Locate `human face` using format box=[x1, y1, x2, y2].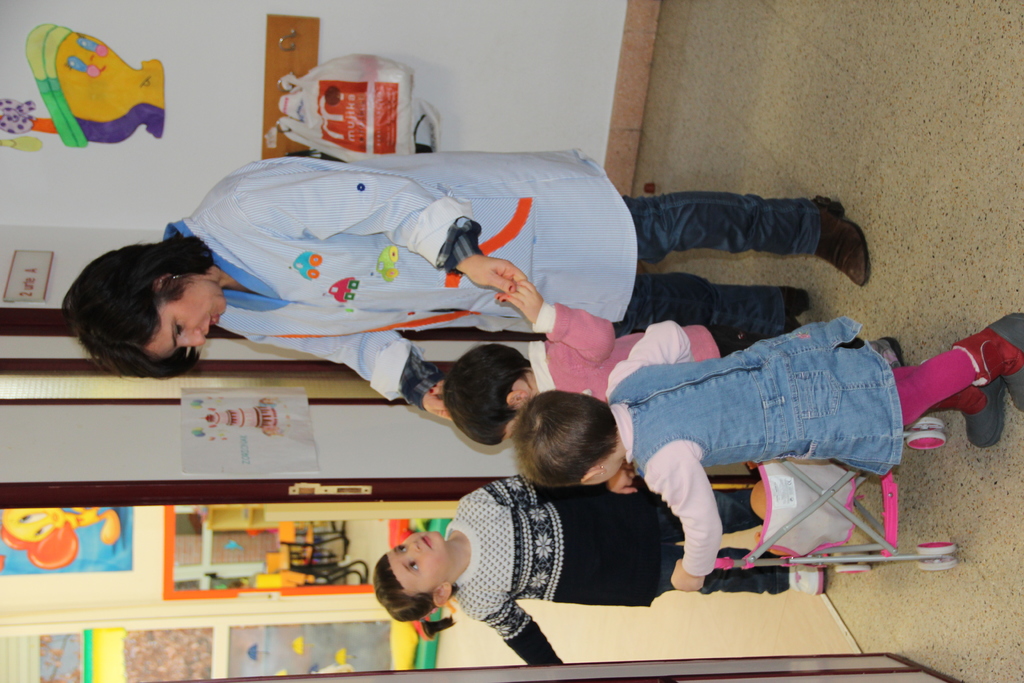
box=[584, 473, 617, 484].
